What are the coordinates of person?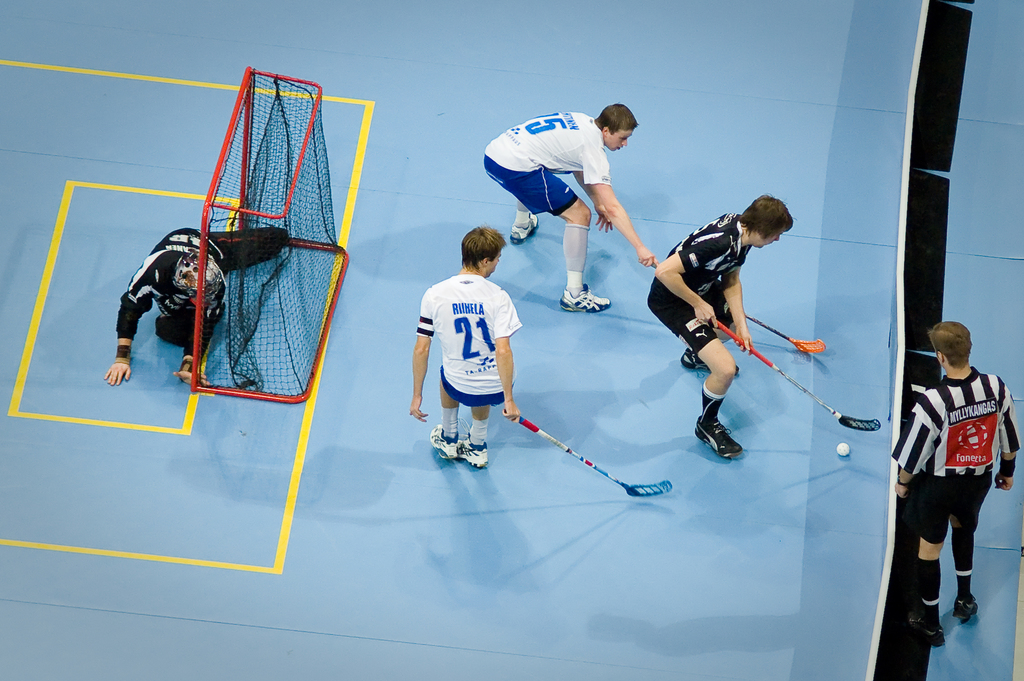
(646,189,799,456).
